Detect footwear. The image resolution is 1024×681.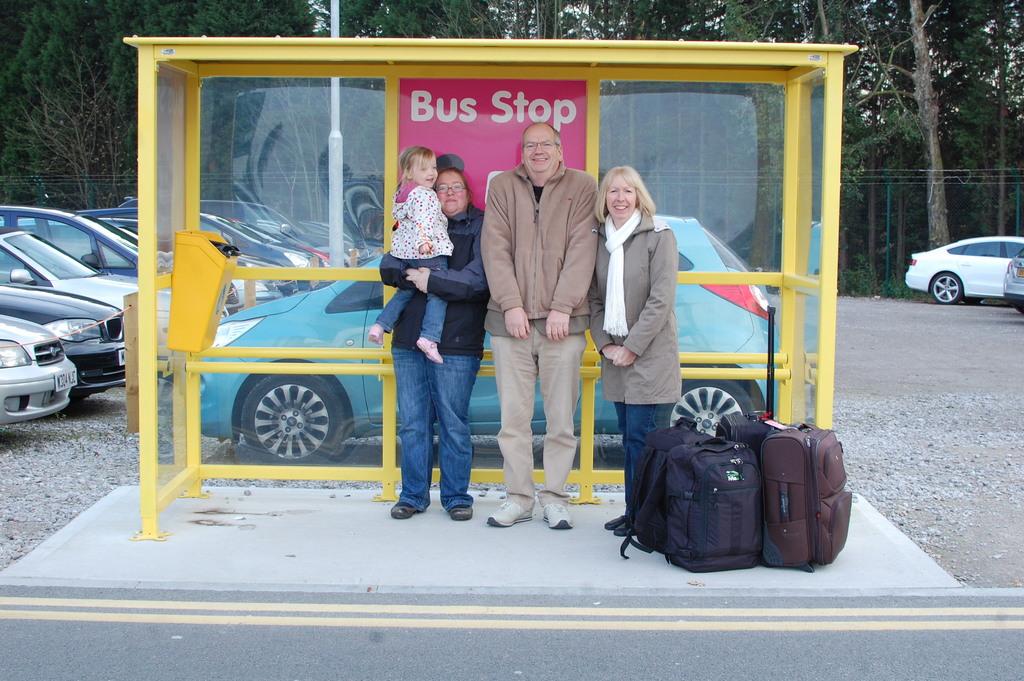
[365,324,381,344].
